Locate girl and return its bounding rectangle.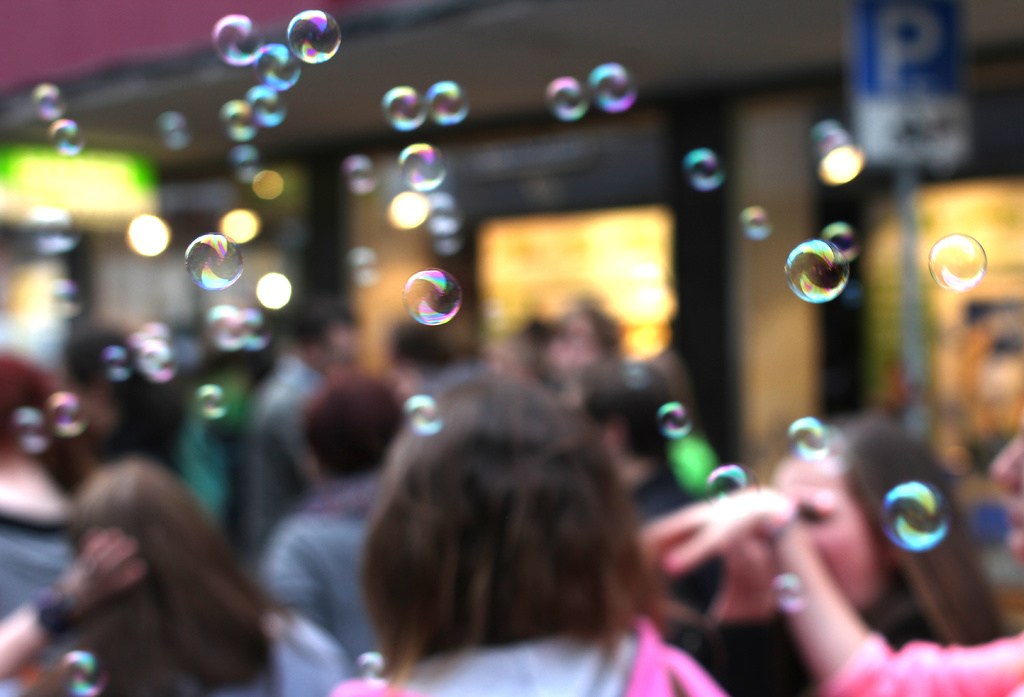
<region>319, 347, 689, 696</region>.
